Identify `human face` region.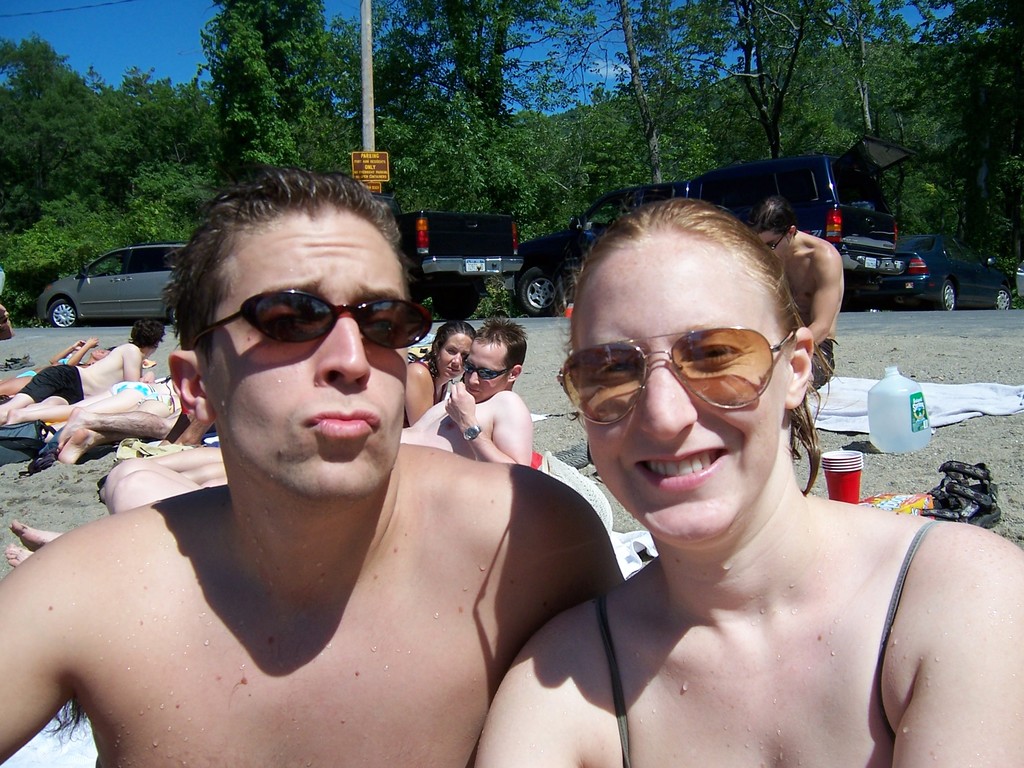
Region: locate(765, 238, 793, 262).
